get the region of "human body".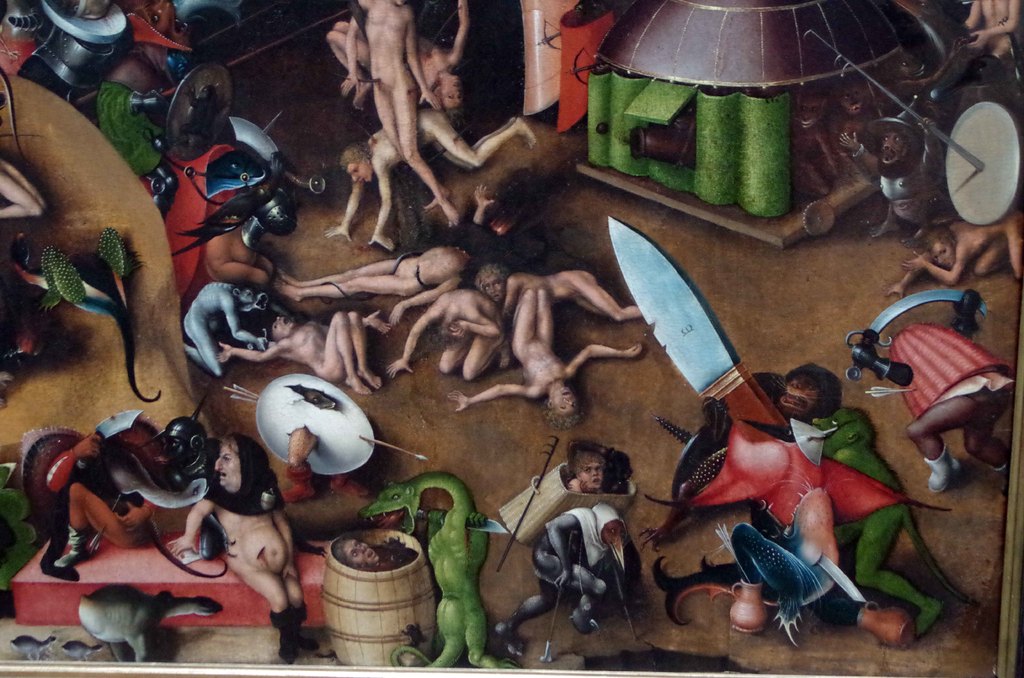
168, 495, 317, 664.
